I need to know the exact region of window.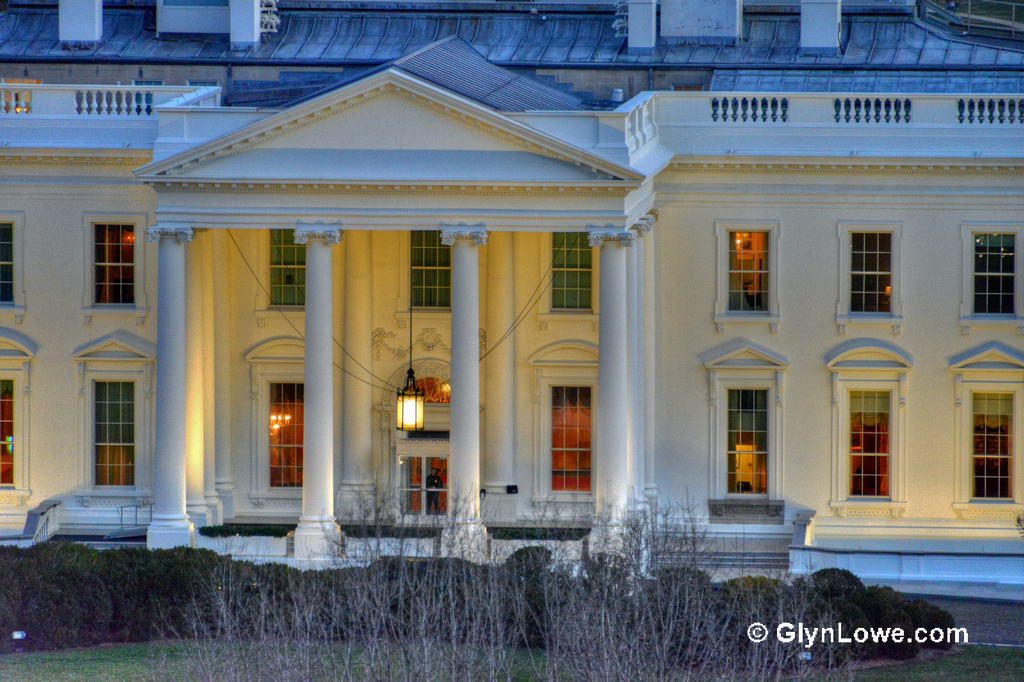
Region: left=0, top=385, right=13, bottom=482.
